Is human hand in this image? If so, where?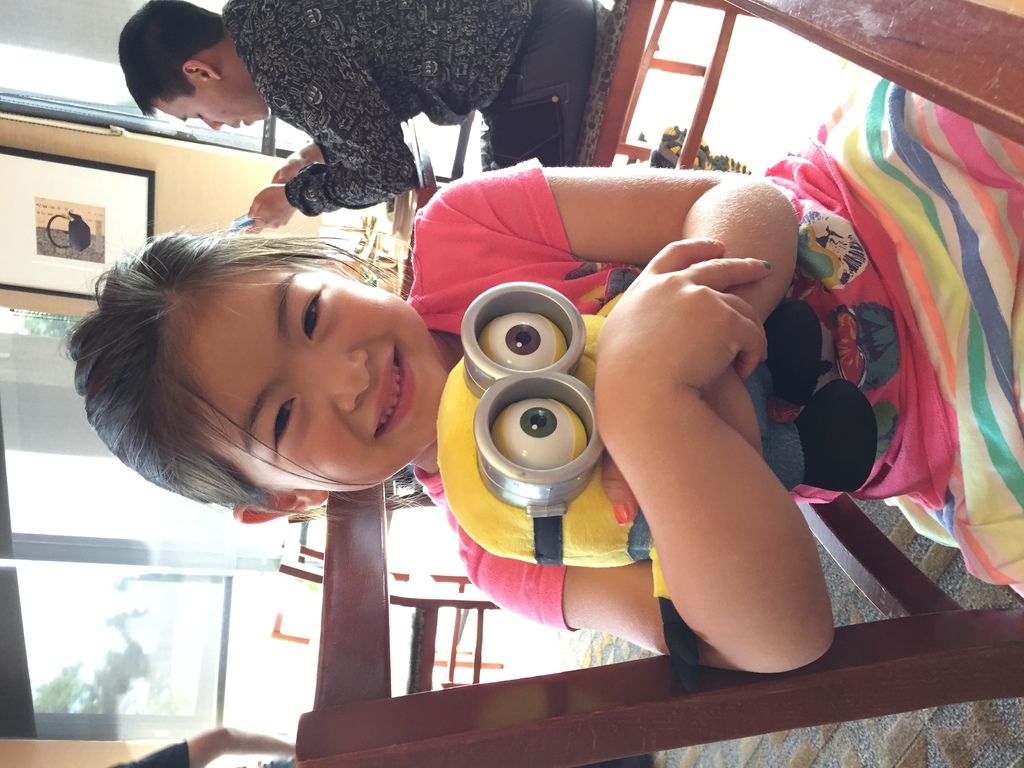
Yes, at select_region(703, 363, 762, 454).
